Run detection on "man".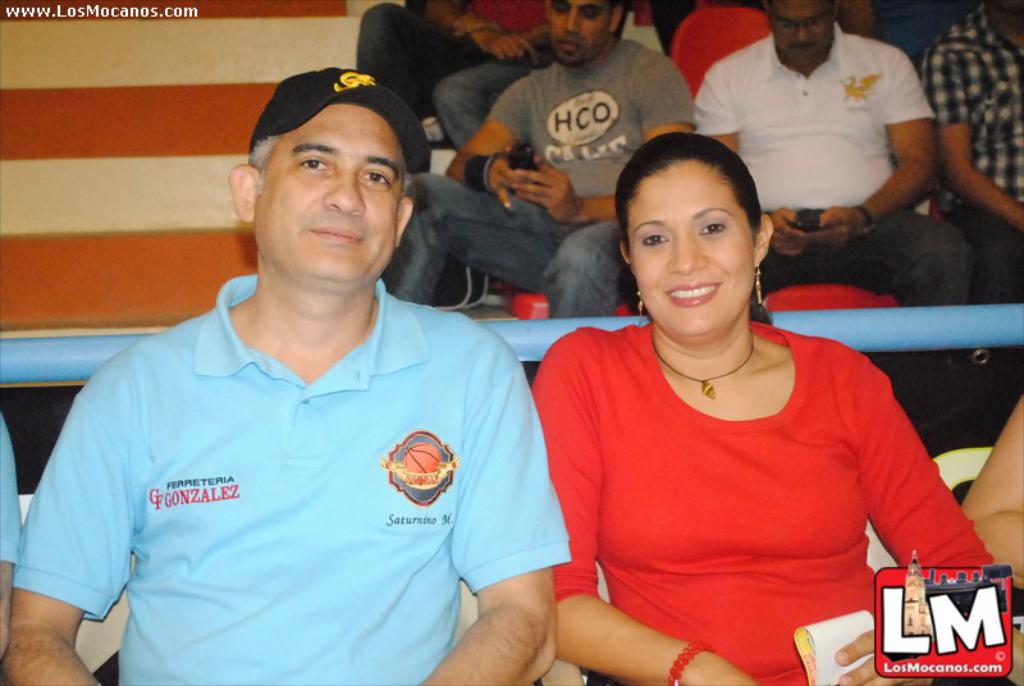
Result: locate(922, 0, 1023, 298).
